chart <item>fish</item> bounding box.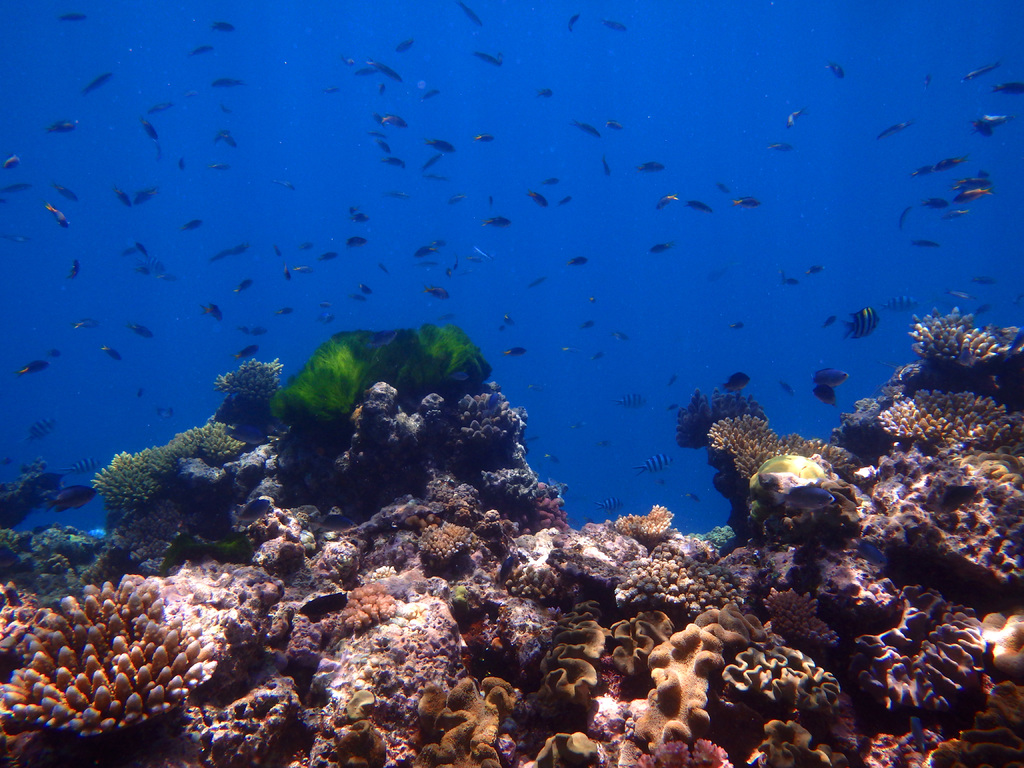
Charted: {"left": 230, "top": 341, "right": 262, "bottom": 362}.
